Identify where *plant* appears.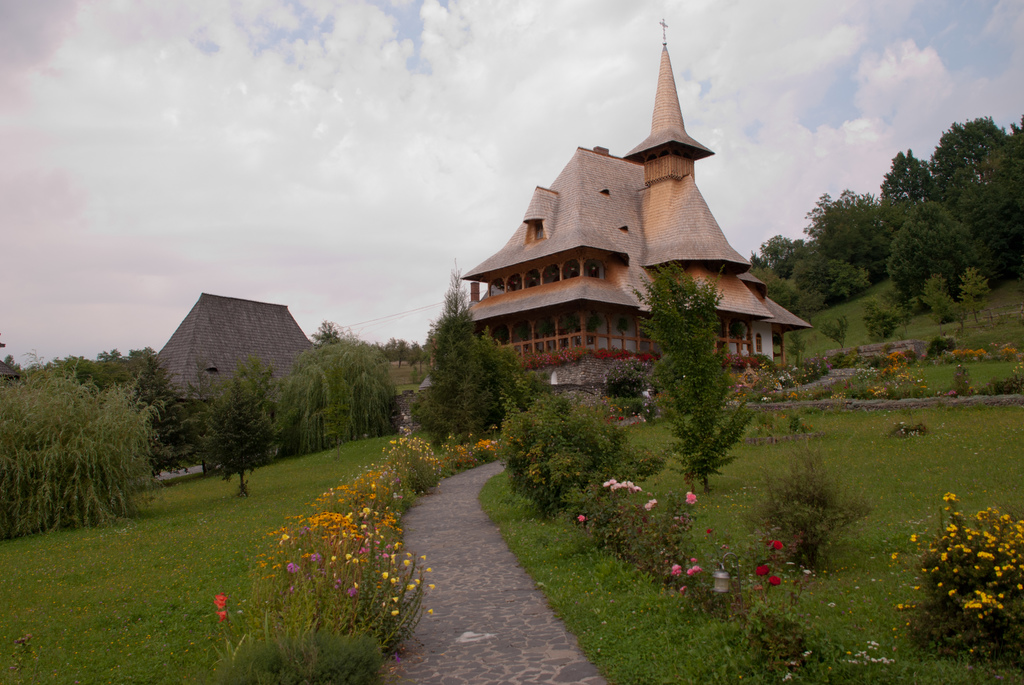
Appears at [989,341,1002,366].
